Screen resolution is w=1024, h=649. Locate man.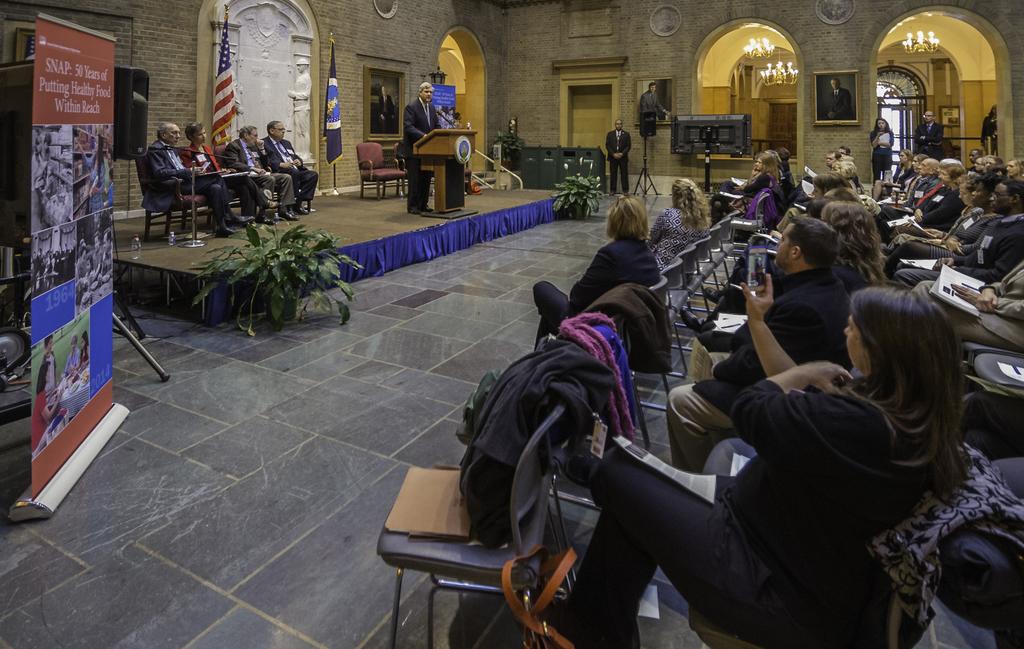
[396, 83, 447, 217].
